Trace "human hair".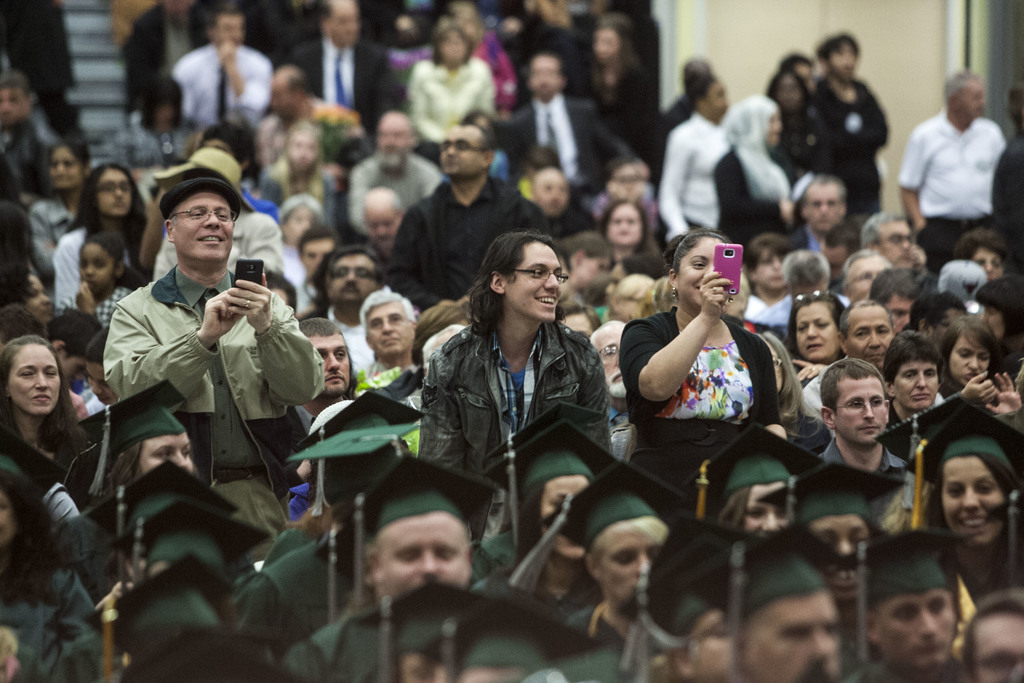
Traced to select_region(0, 70, 33, 100).
